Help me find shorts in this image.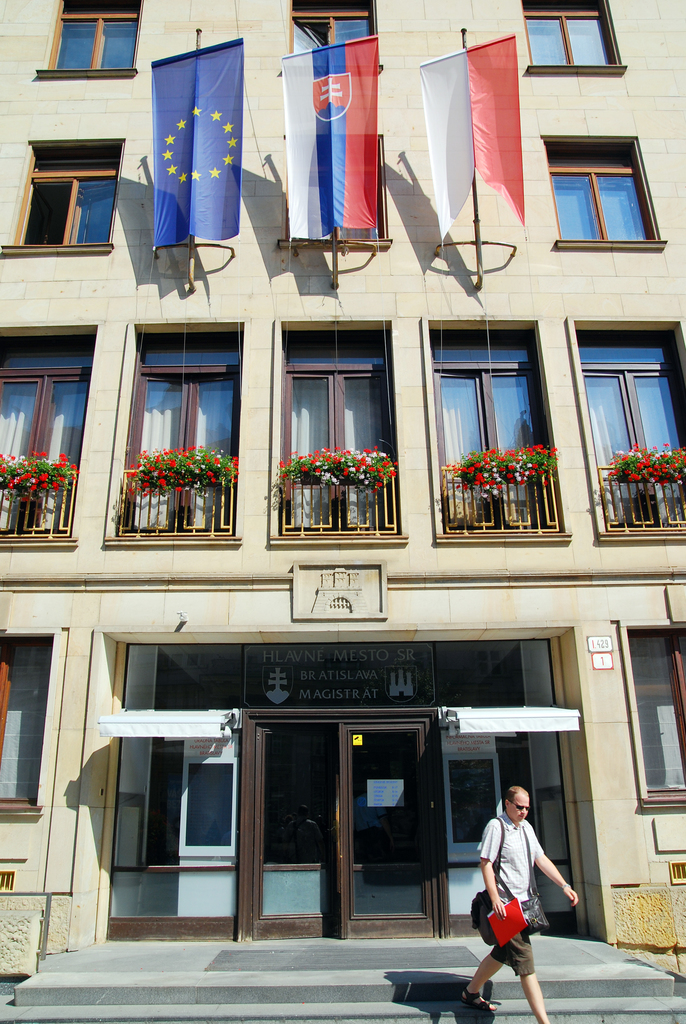
Found it: {"left": 487, "top": 928, "right": 535, "bottom": 977}.
